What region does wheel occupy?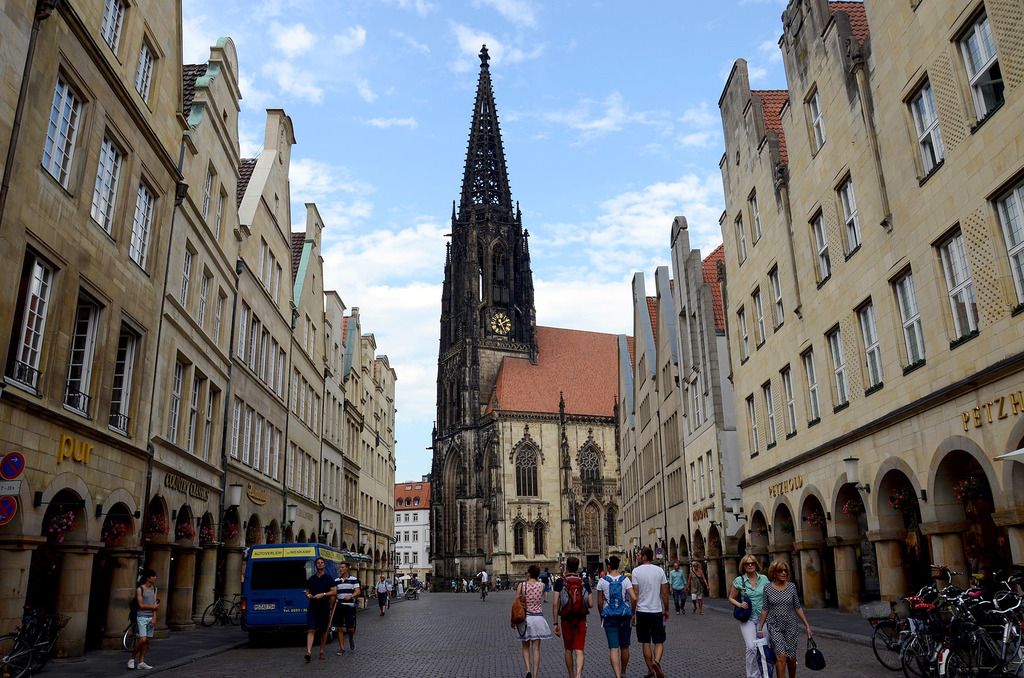
box=[906, 633, 947, 677].
